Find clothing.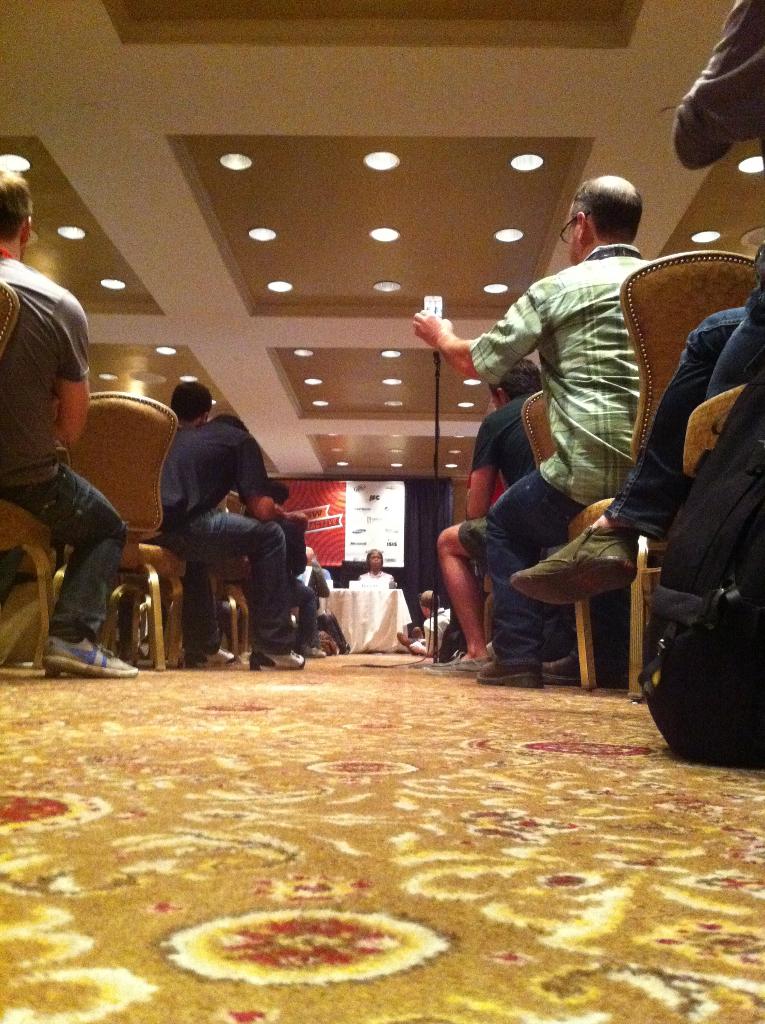
bbox=[459, 390, 545, 561].
